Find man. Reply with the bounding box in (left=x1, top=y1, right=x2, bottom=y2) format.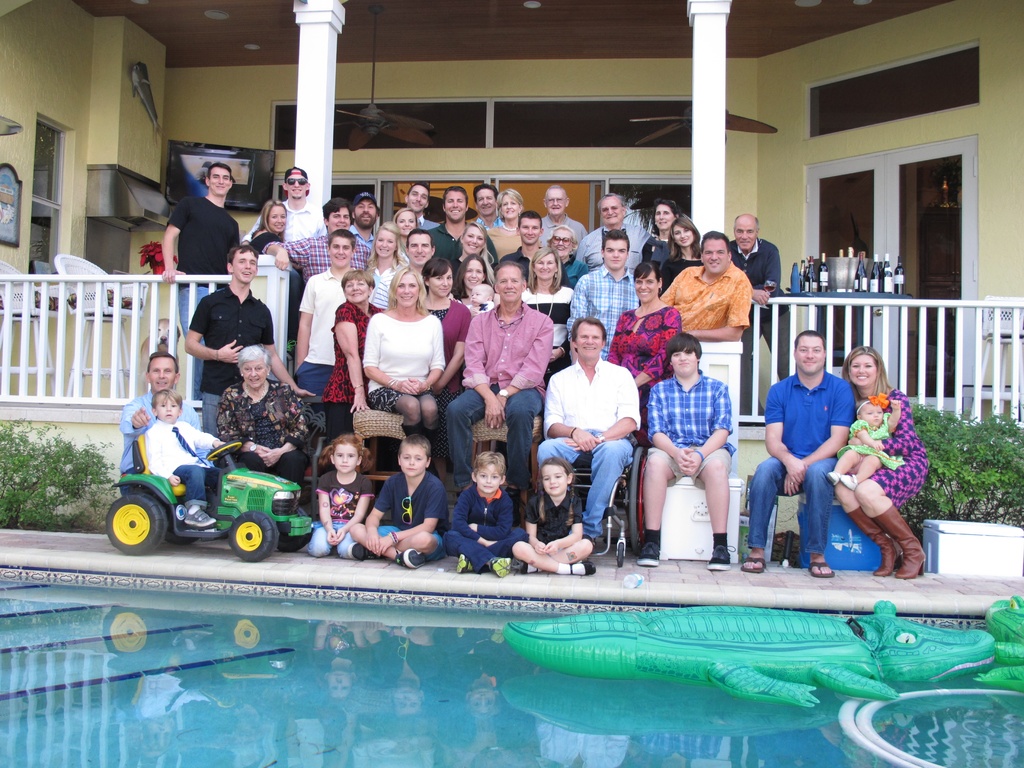
(left=497, top=209, right=550, bottom=279).
